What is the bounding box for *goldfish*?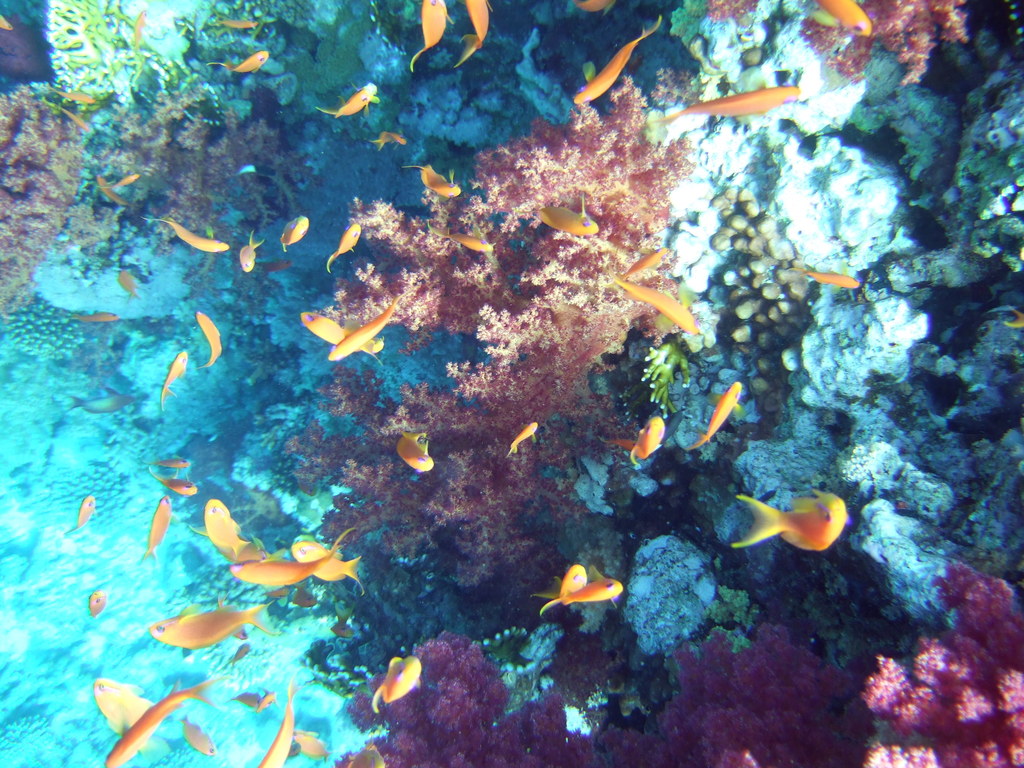
Rect(212, 533, 268, 564).
